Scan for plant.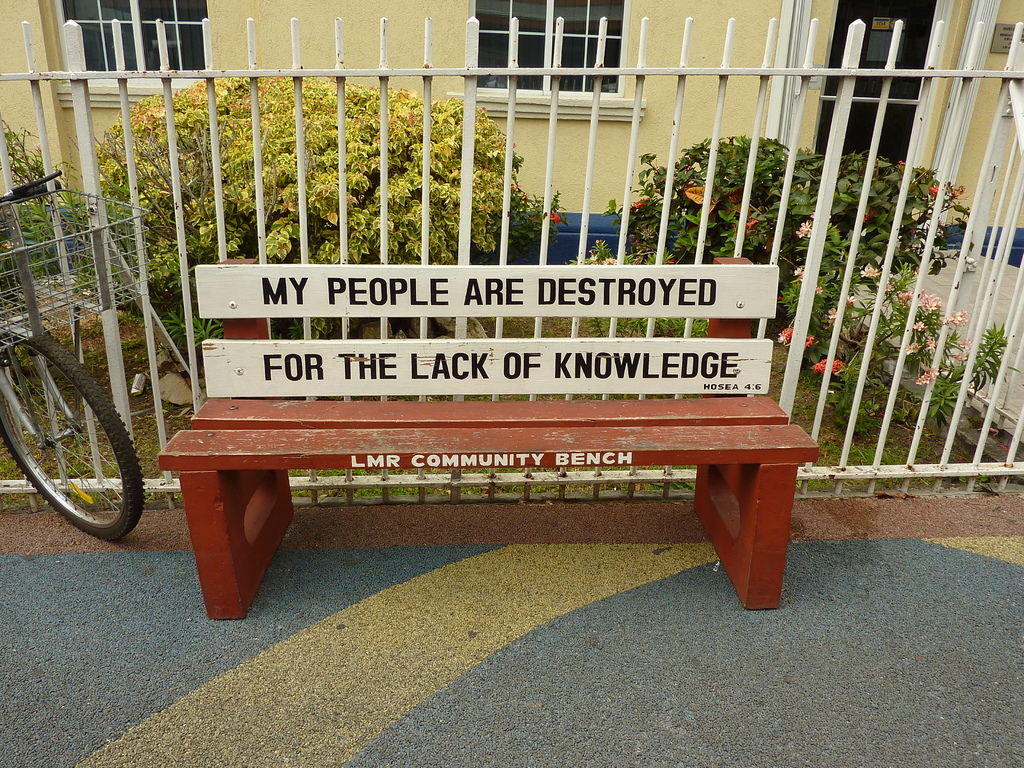
Scan result: [554, 124, 969, 419].
